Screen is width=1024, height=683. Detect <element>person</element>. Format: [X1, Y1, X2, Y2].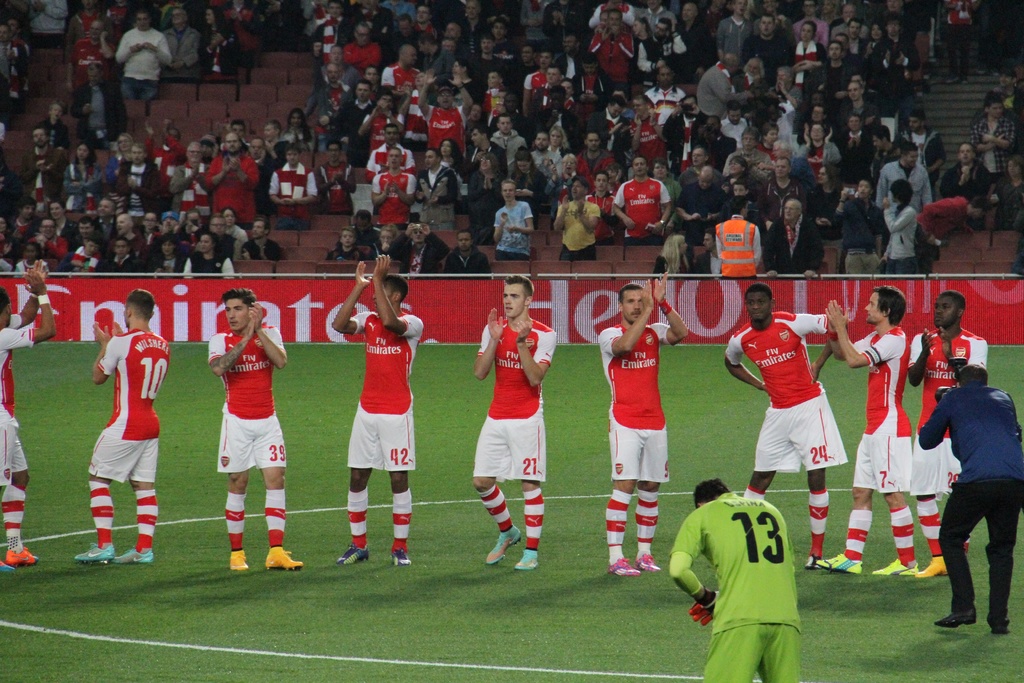
[898, 293, 986, 584].
